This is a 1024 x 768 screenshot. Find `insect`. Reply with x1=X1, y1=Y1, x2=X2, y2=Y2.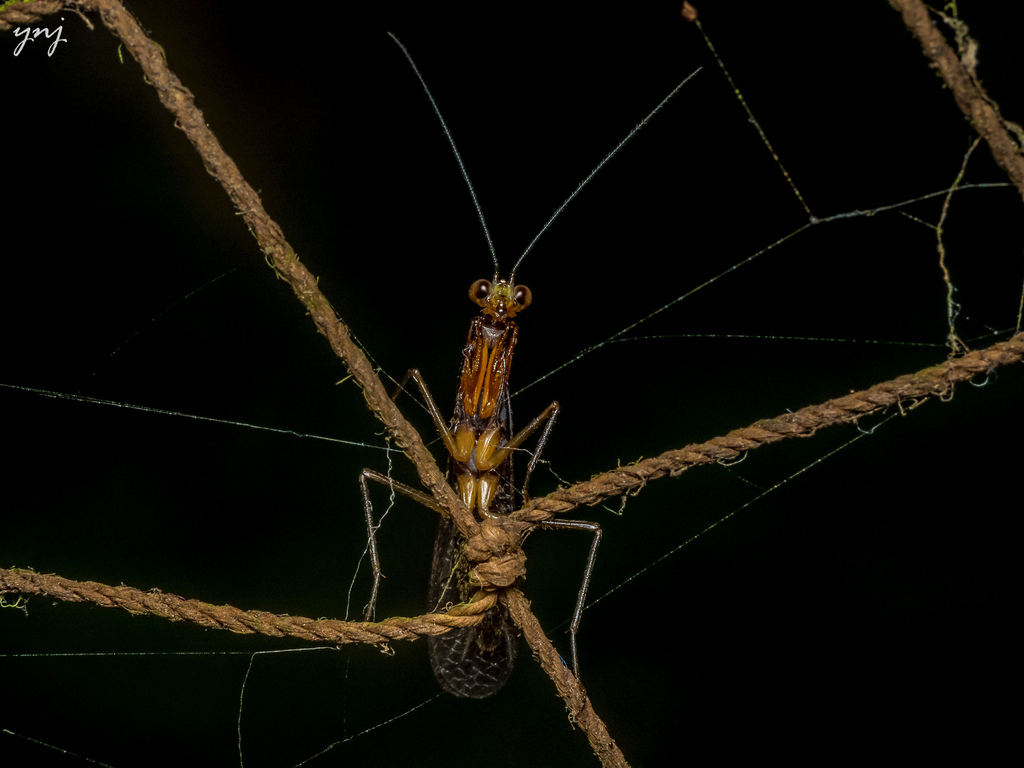
x1=355, y1=35, x2=705, y2=735.
